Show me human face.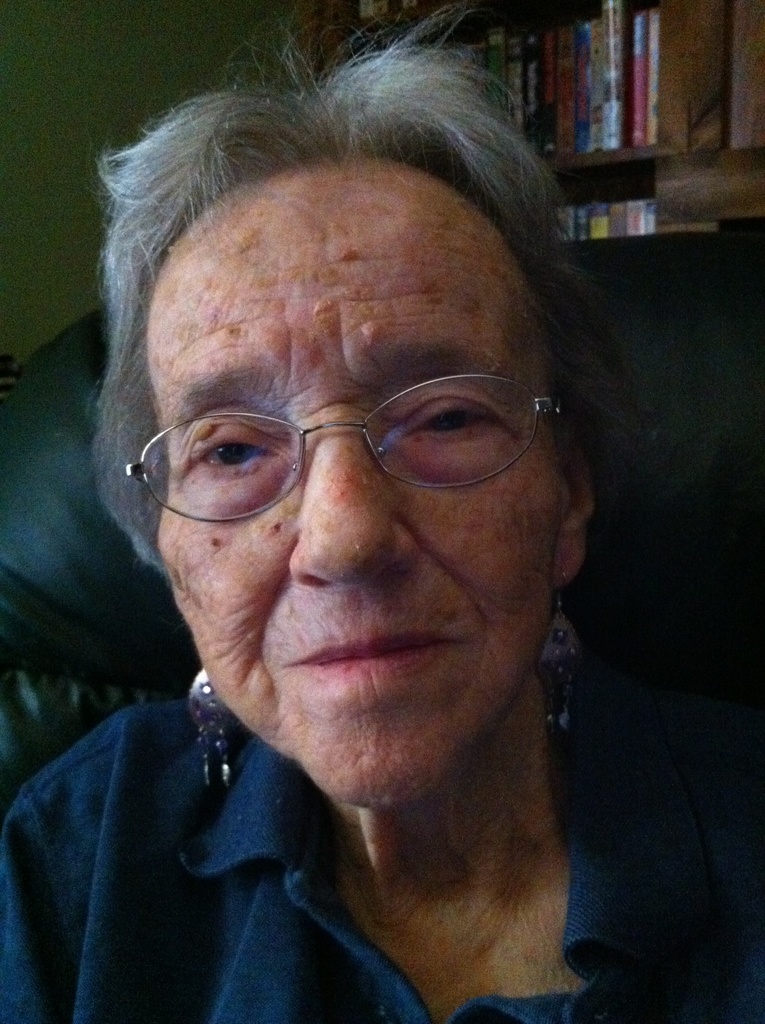
human face is here: 111/148/631/860.
